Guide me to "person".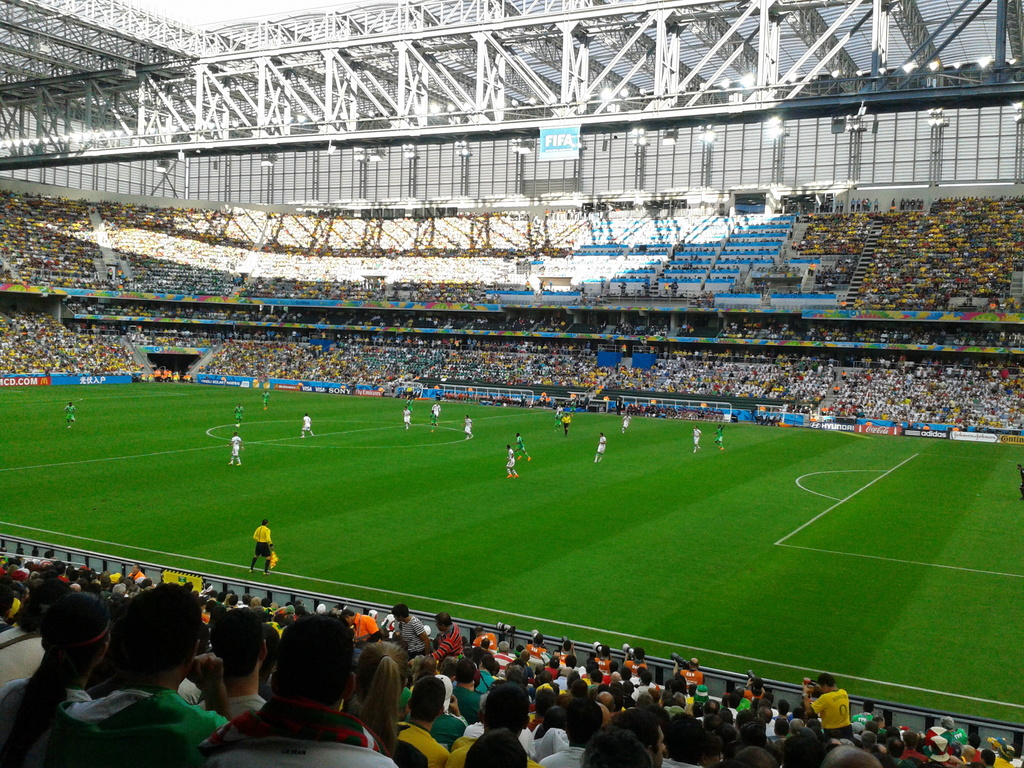
Guidance: 231,401,246,430.
